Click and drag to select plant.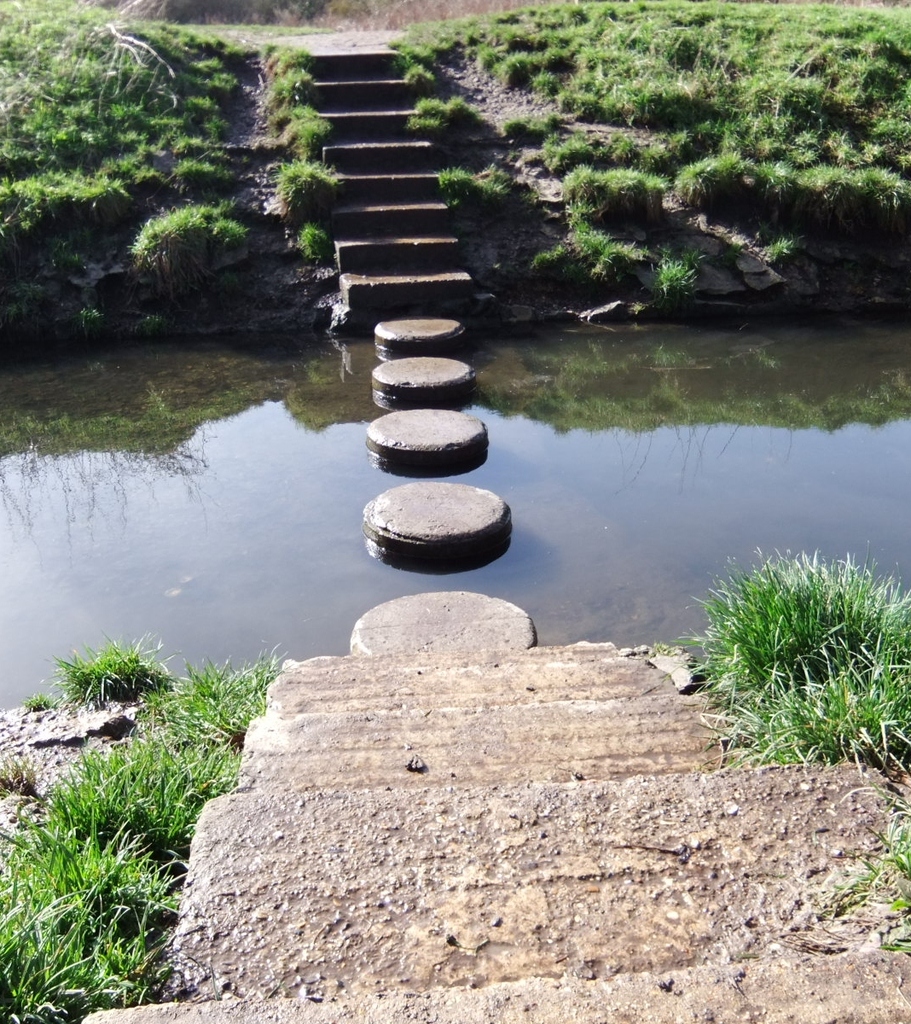
Selection: bbox=(403, 66, 442, 104).
